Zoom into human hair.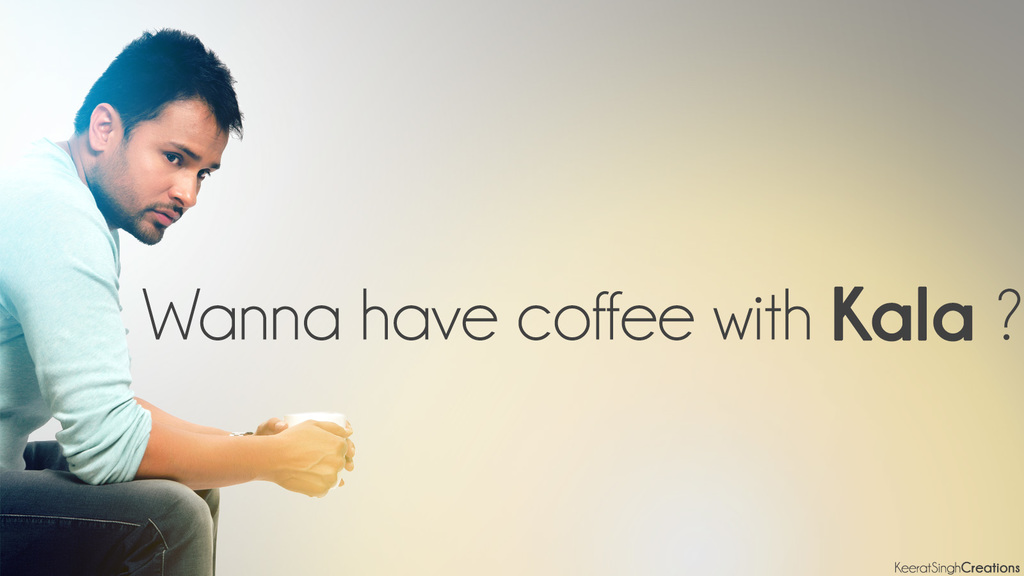
Zoom target: select_region(66, 24, 241, 146).
